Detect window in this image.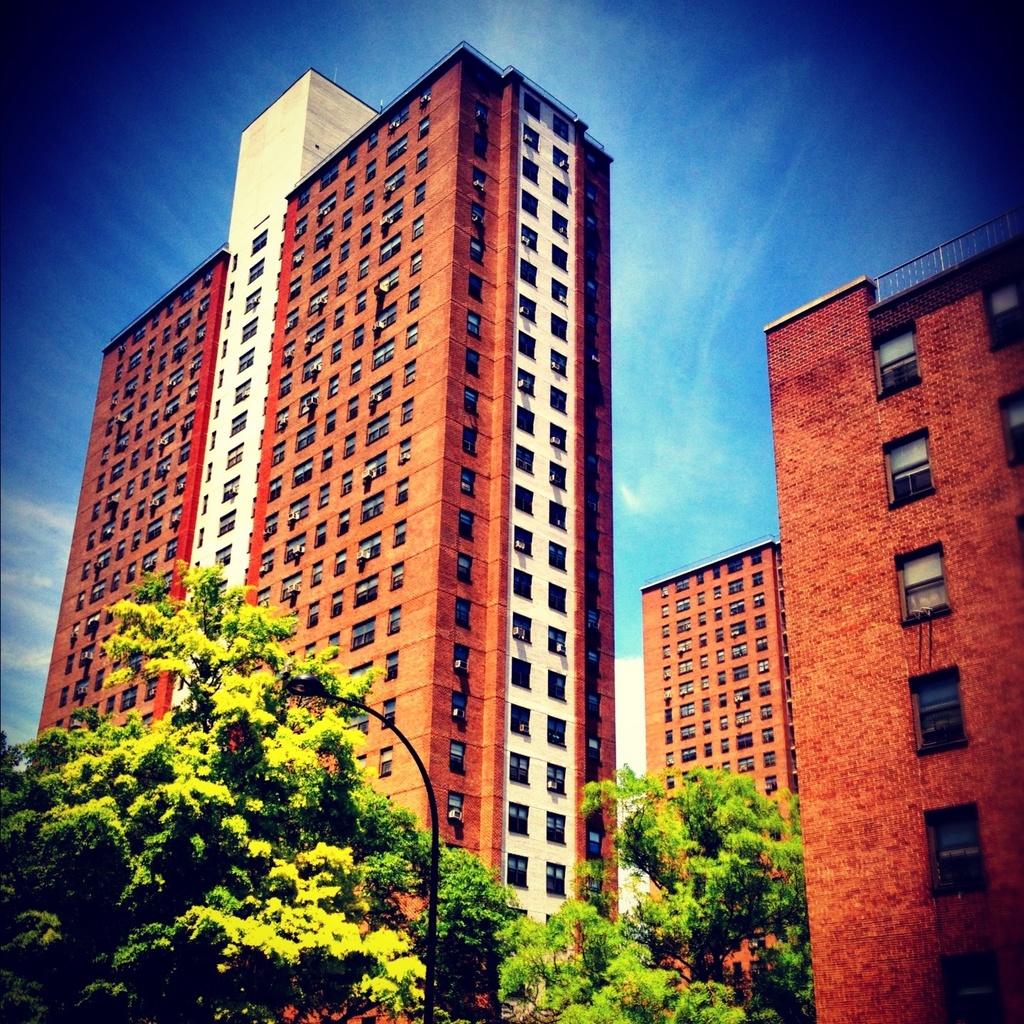
Detection: (166, 302, 174, 320).
